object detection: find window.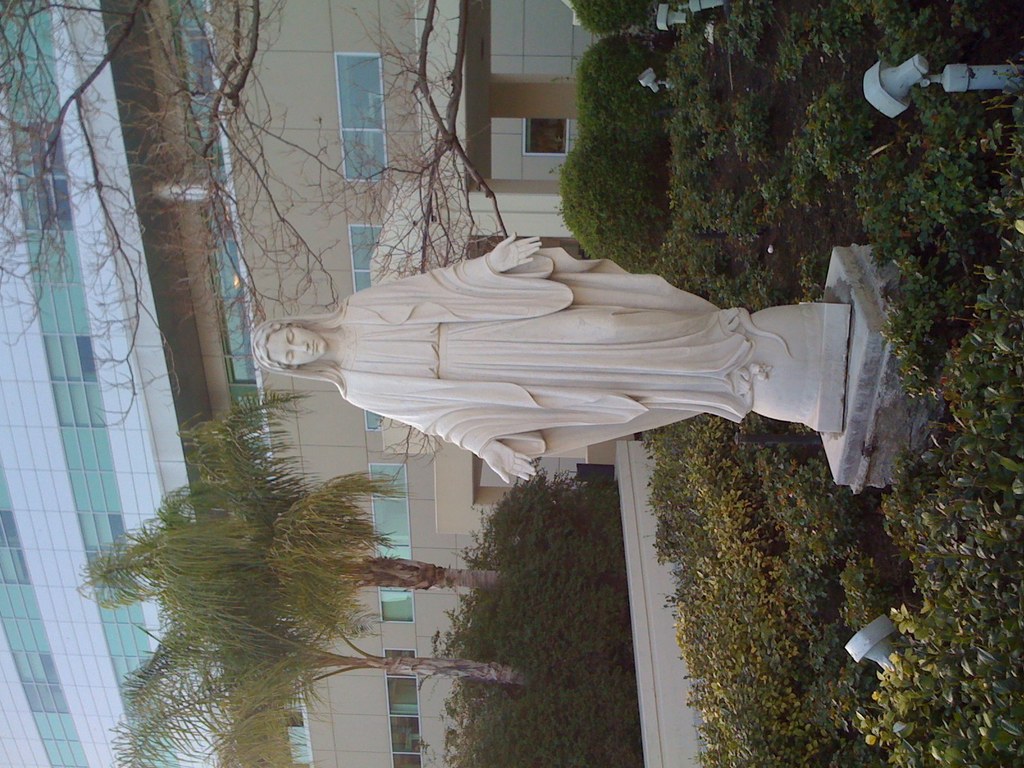
<box>346,224,381,295</box>.
